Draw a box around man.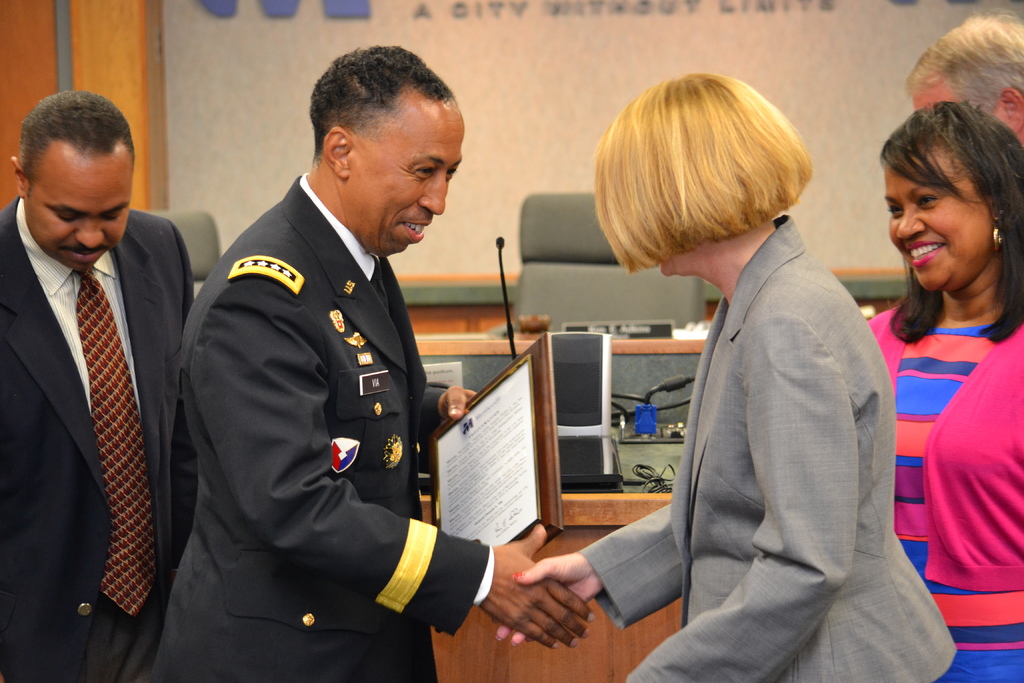
region(0, 88, 195, 682).
